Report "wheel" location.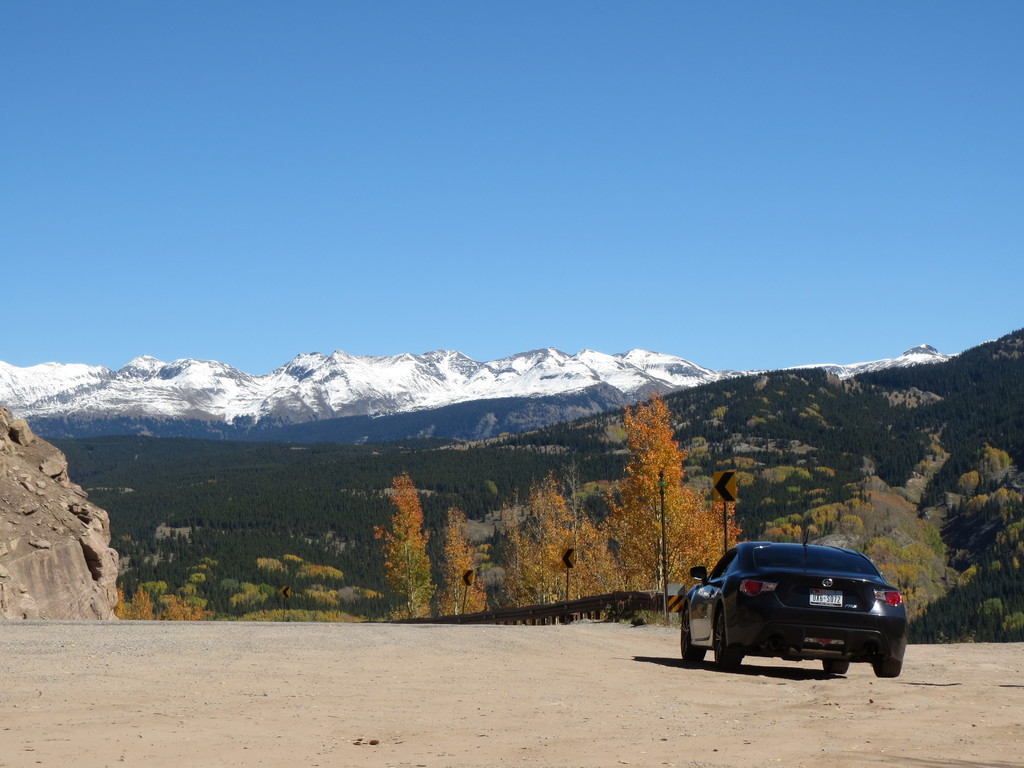
Report: box=[826, 658, 847, 674].
